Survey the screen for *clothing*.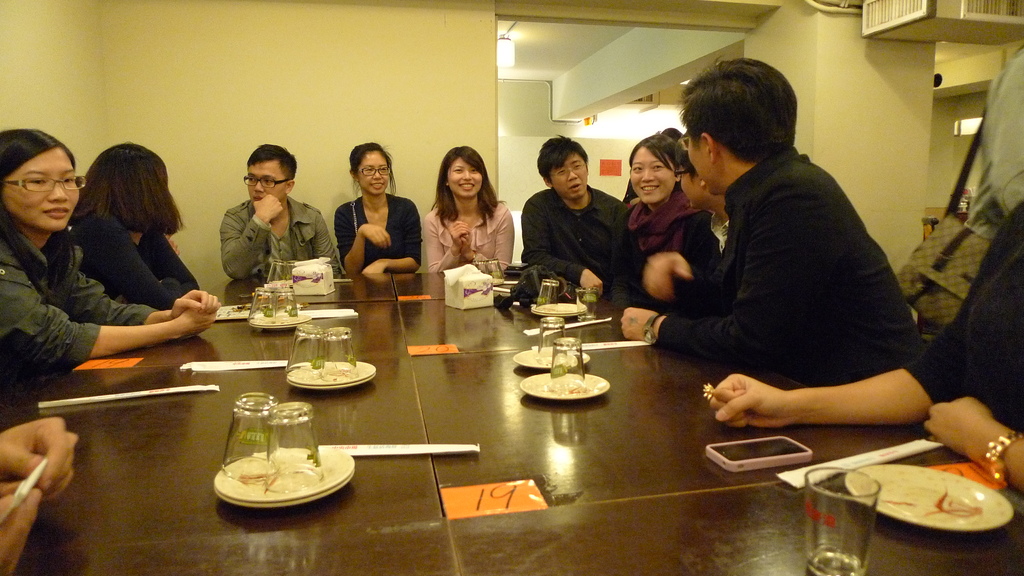
Survey found: bbox=(225, 192, 338, 284).
